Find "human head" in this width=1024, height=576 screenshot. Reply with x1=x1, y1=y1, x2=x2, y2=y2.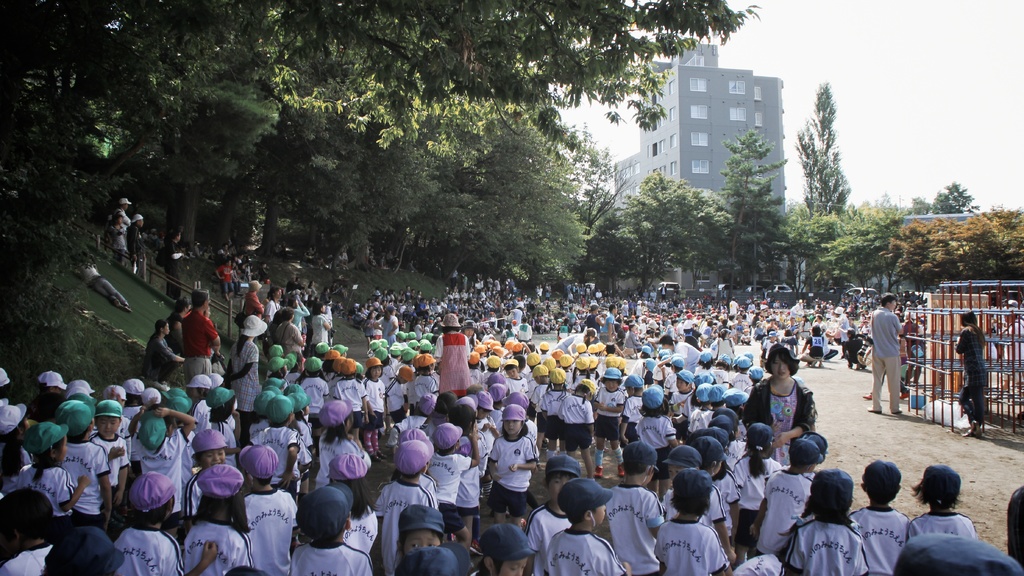
x1=586, y1=328, x2=595, y2=341.
